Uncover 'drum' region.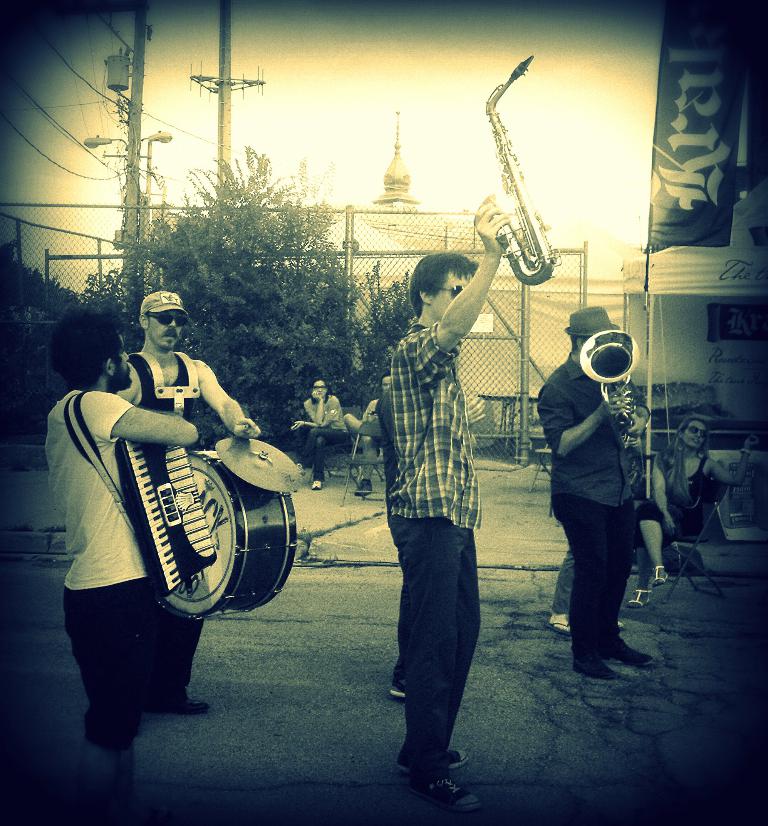
Uncovered: 86:442:328:632.
